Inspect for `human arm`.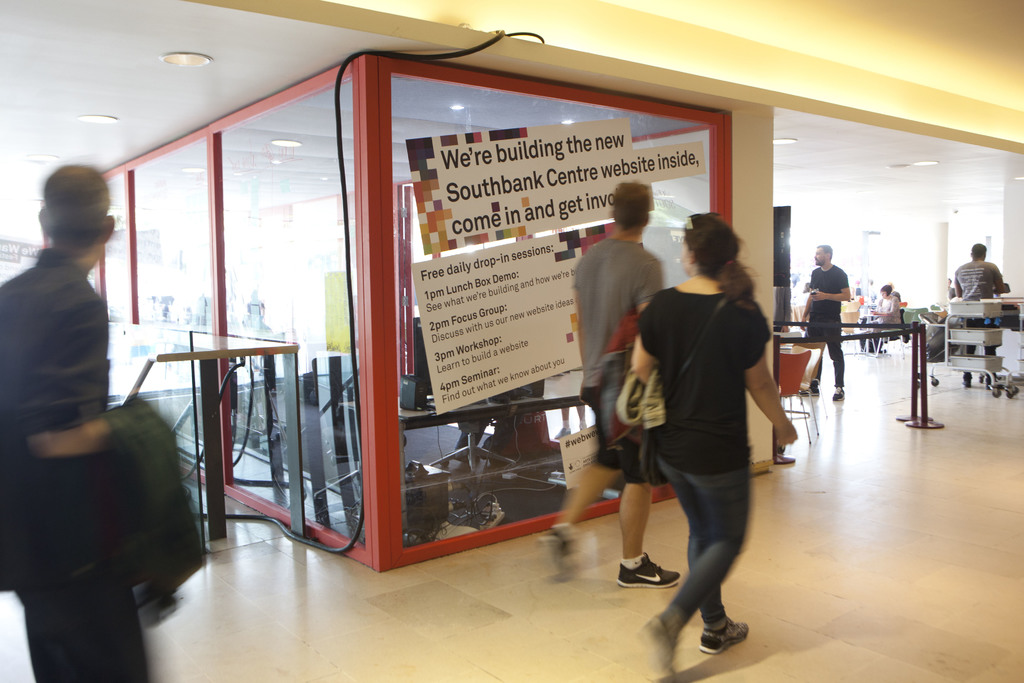
Inspection: {"x1": 573, "y1": 242, "x2": 600, "y2": 373}.
